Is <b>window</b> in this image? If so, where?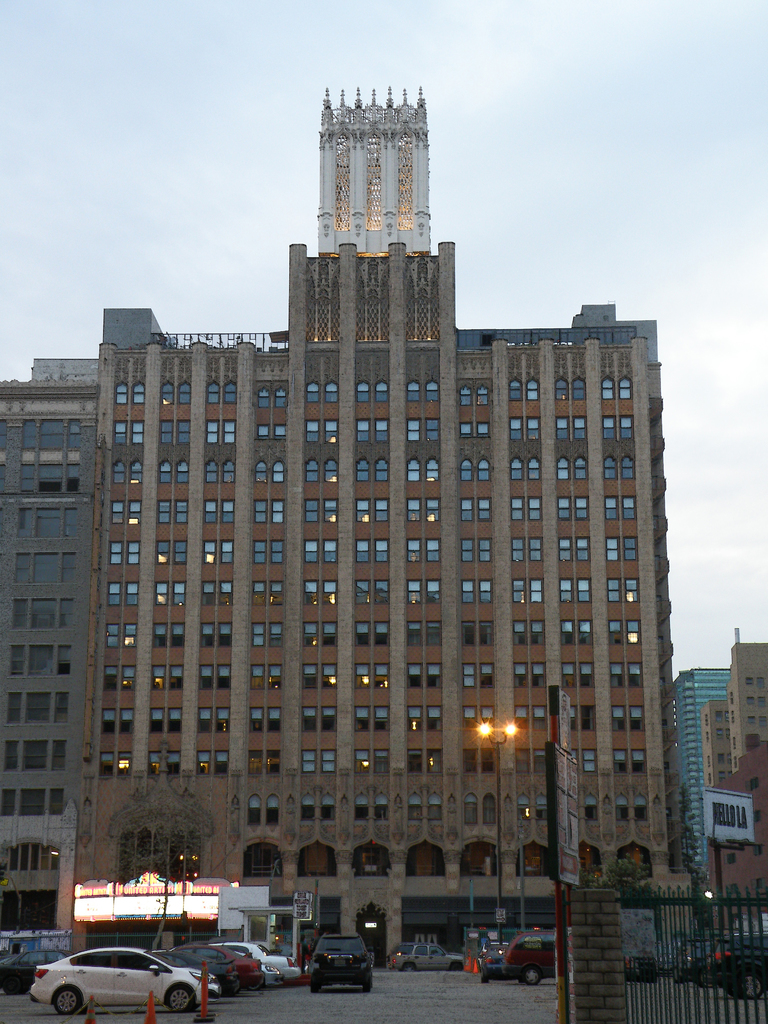
Yes, at 753 810 760 822.
